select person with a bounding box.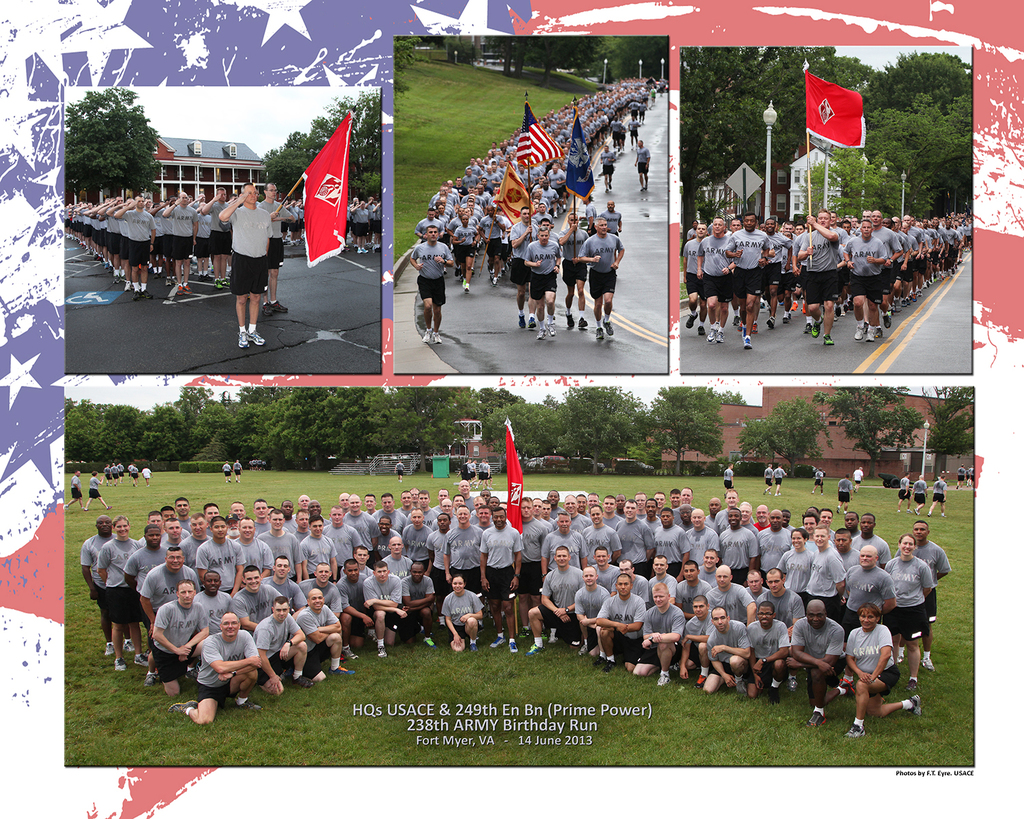
box(691, 547, 724, 593).
